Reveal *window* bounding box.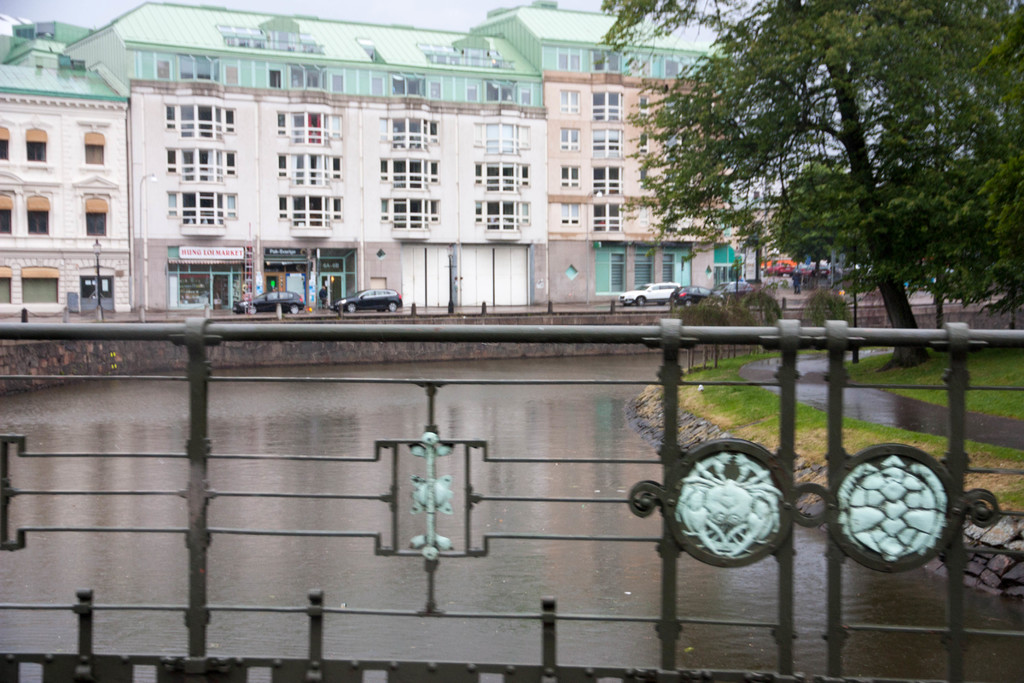
Revealed: left=0, top=263, right=12, bottom=305.
